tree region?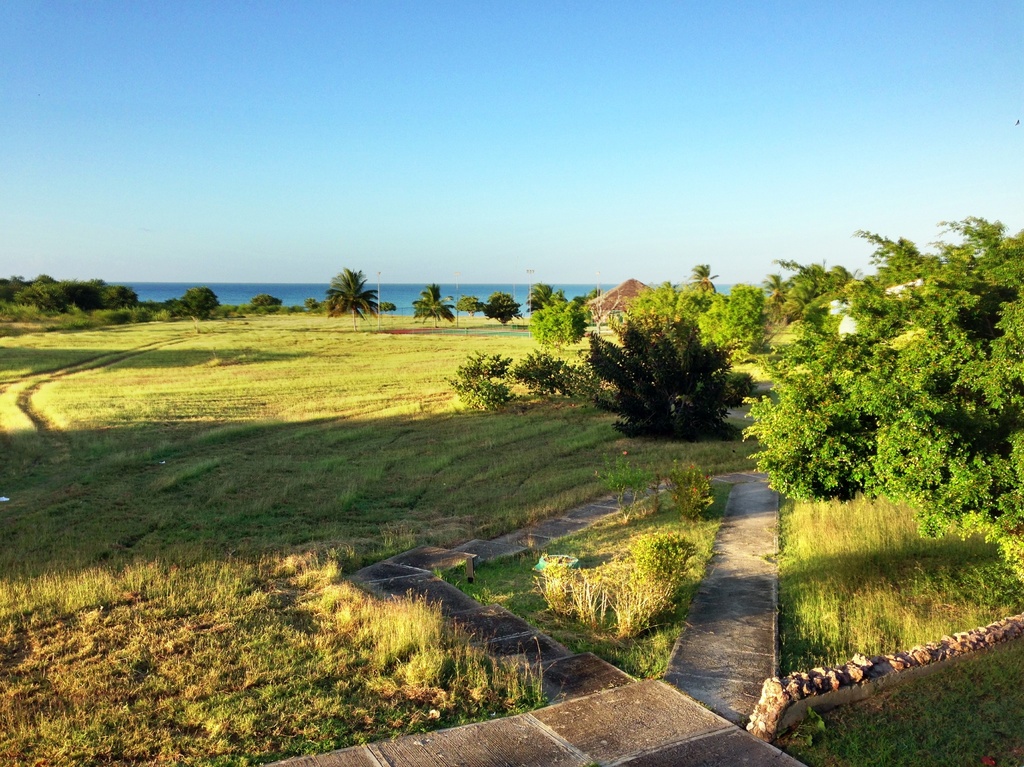
451/291/488/323
